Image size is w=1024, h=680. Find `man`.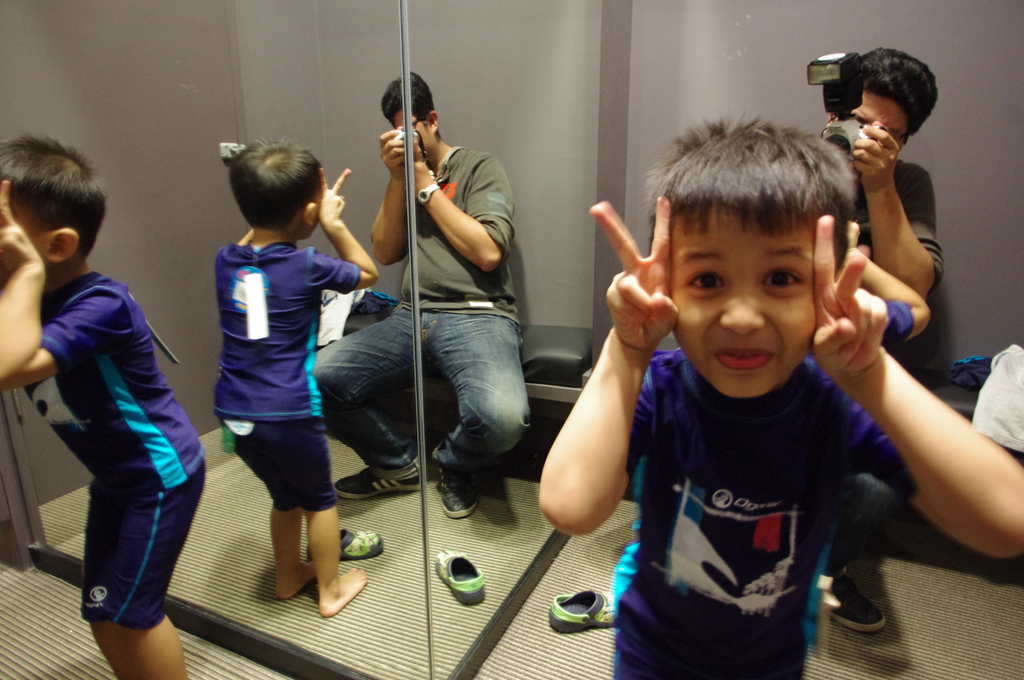
[left=347, top=81, right=550, bottom=531].
